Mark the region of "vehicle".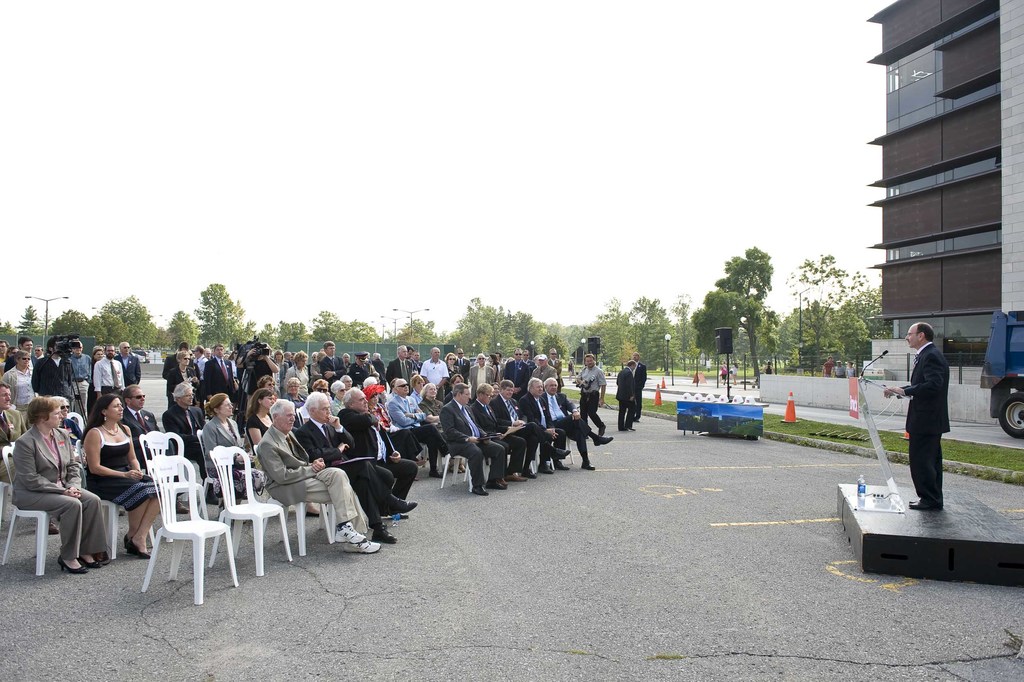
Region: 981, 310, 1023, 440.
